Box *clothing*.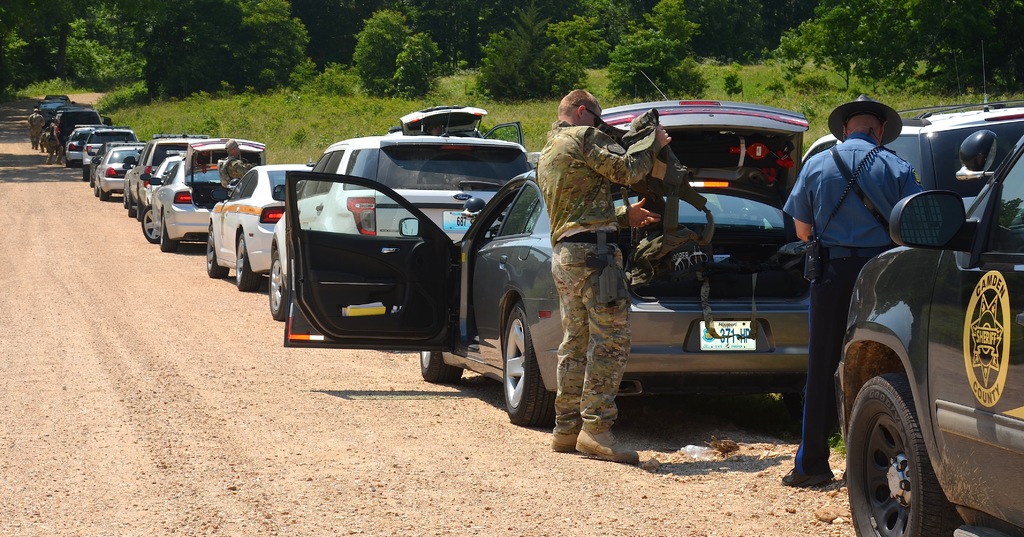
{"left": 220, "top": 153, "right": 244, "bottom": 191}.
